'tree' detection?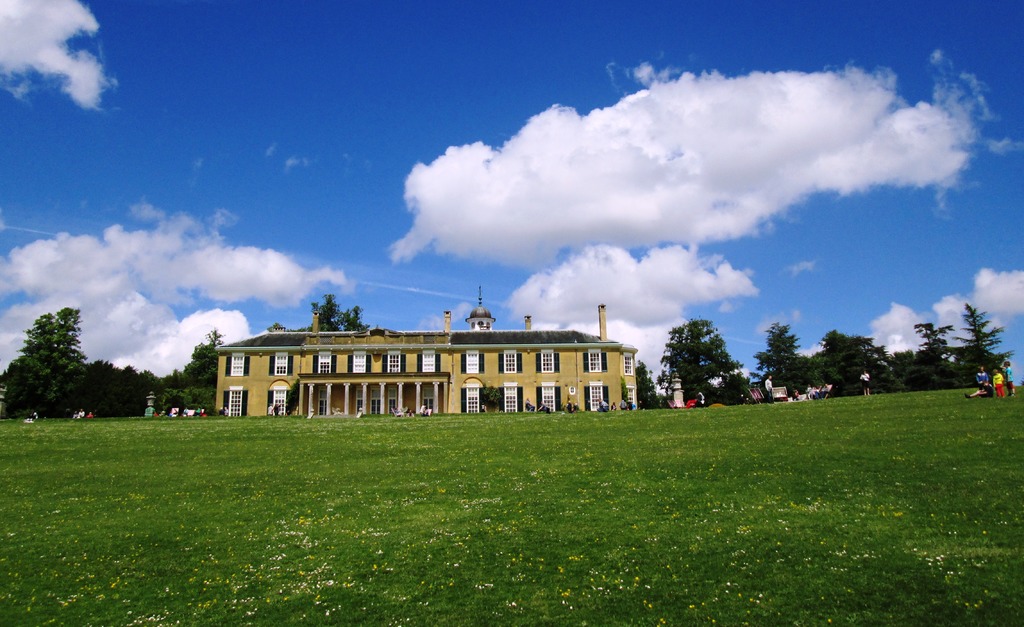
Rect(662, 320, 750, 400)
